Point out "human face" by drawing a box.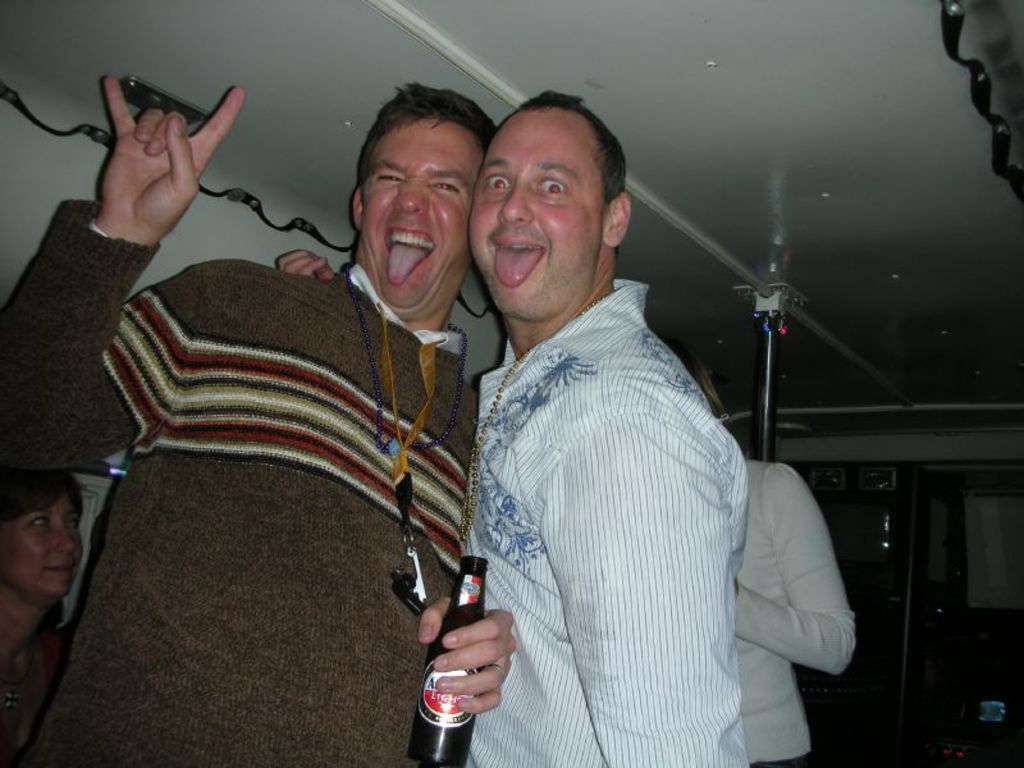
detection(466, 114, 598, 312).
